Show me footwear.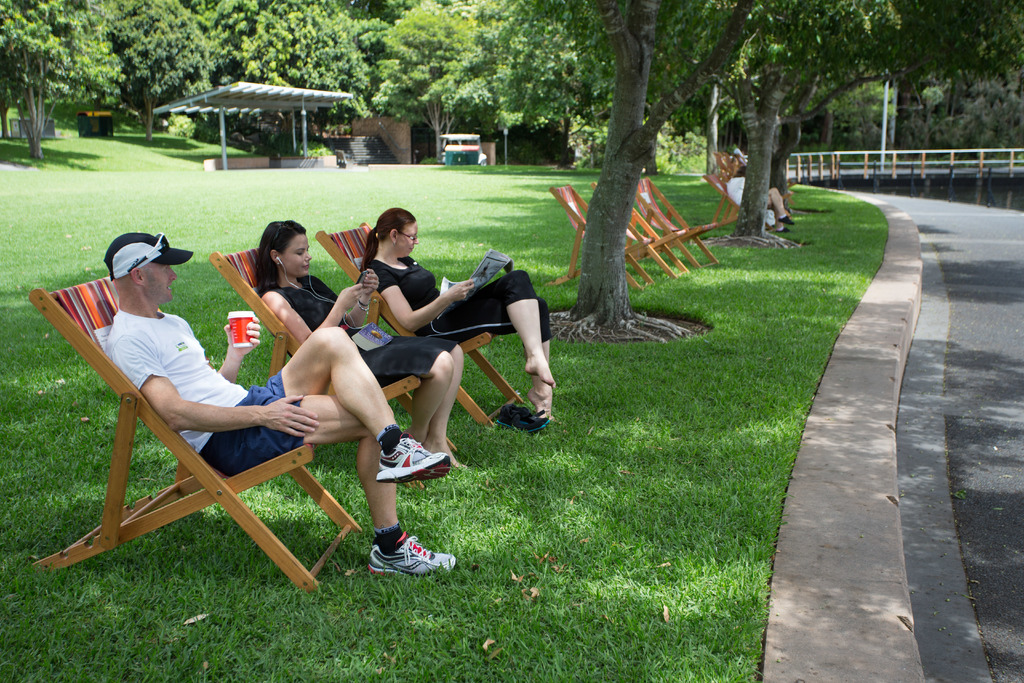
footwear is here: detection(356, 532, 440, 589).
